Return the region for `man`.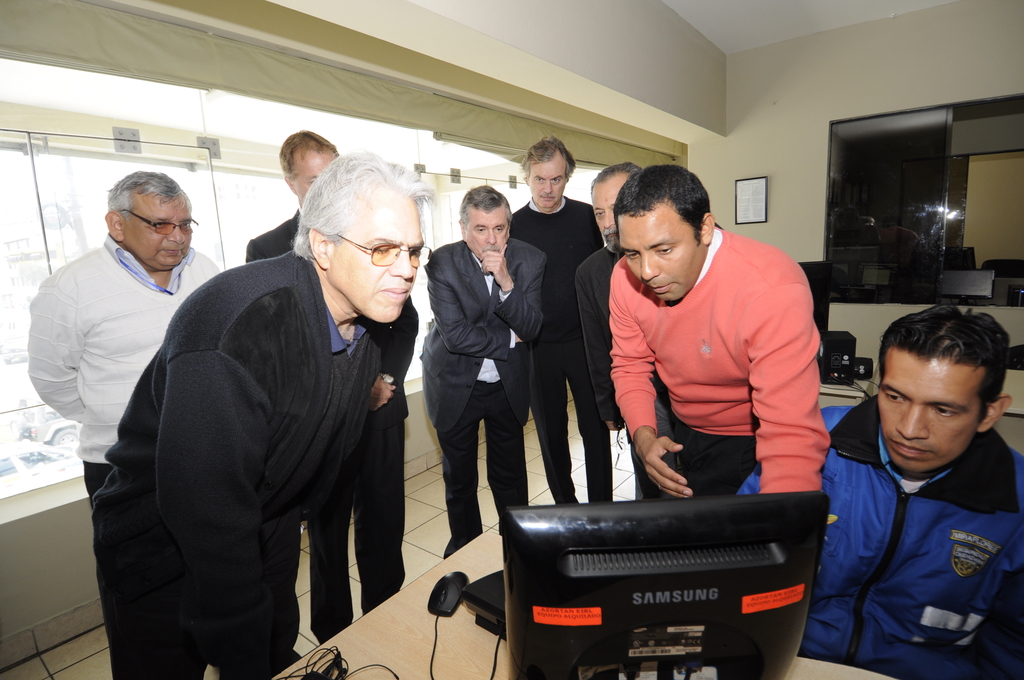
[246,128,416,644].
